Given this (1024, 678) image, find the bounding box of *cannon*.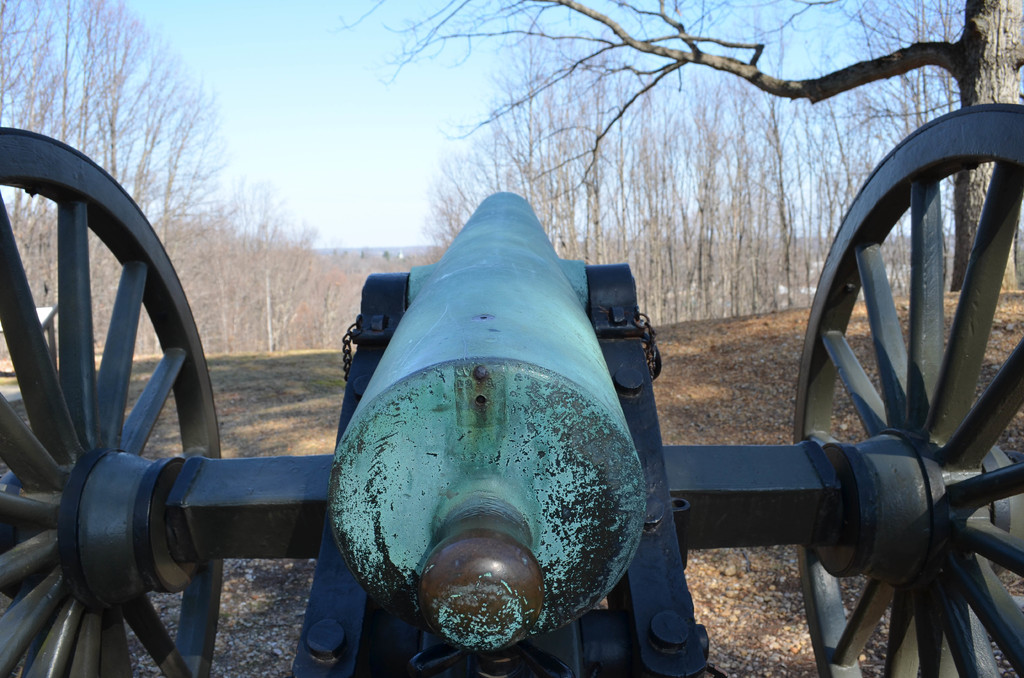
{"left": 0, "top": 104, "right": 1023, "bottom": 677}.
